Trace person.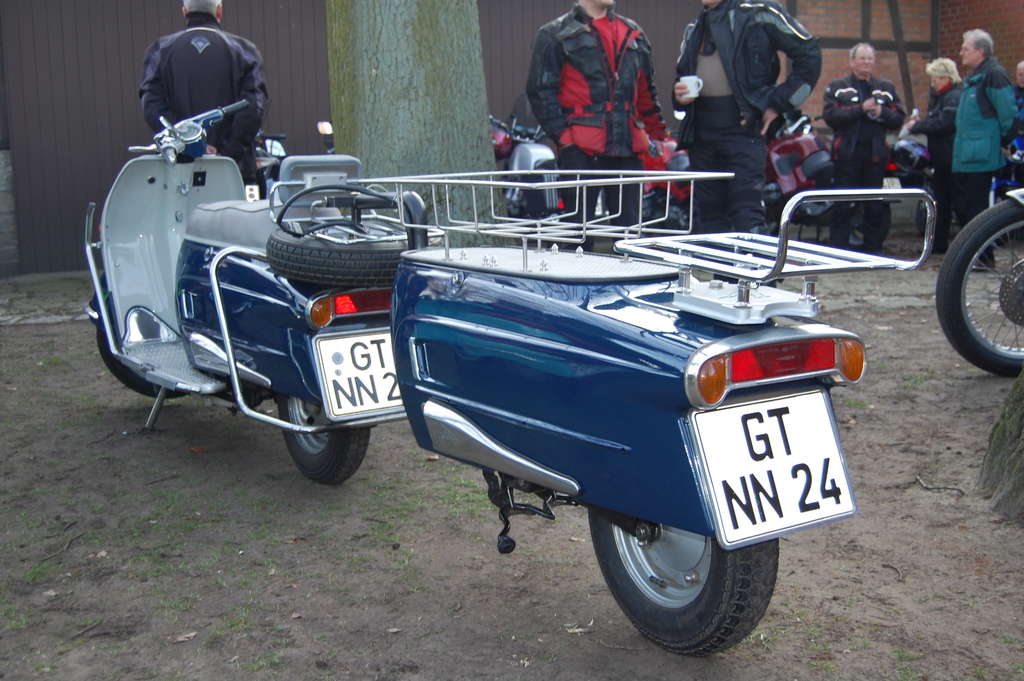
Traced to (x1=822, y1=40, x2=902, y2=253).
